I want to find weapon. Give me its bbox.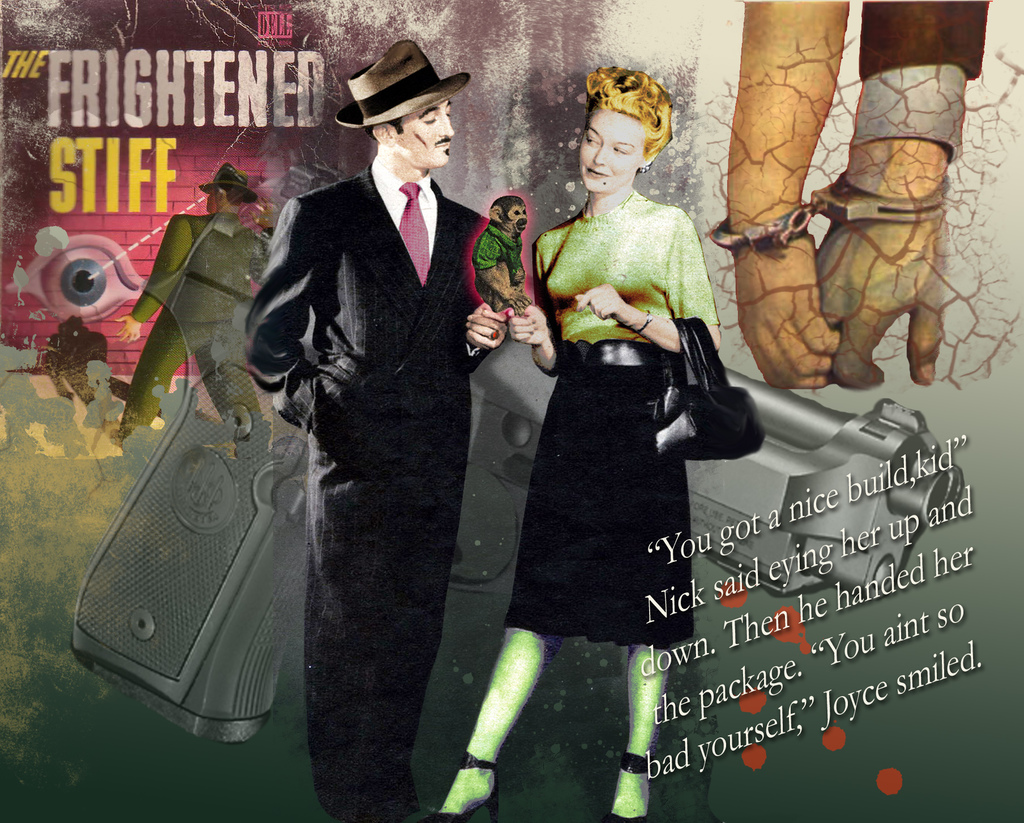
(x1=63, y1=208, x2=973, y2=753).
